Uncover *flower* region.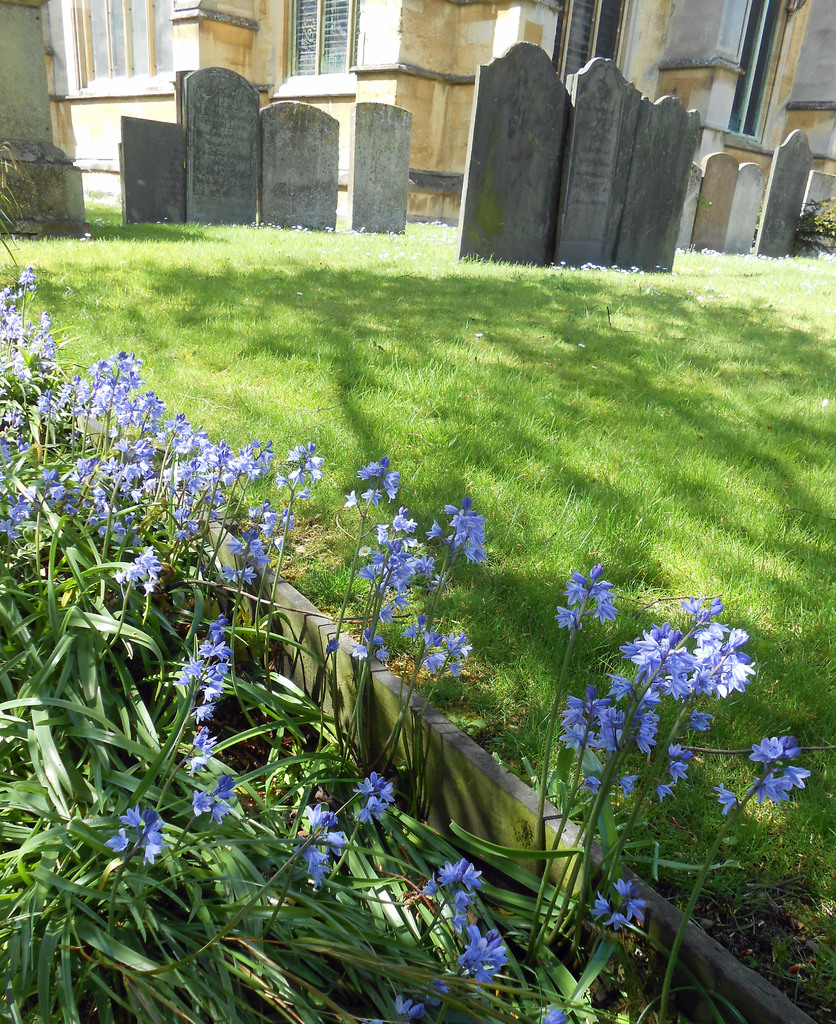
Uncovered: {"left": 355, "top": 769, "right": 404, "bottom": 820}.
